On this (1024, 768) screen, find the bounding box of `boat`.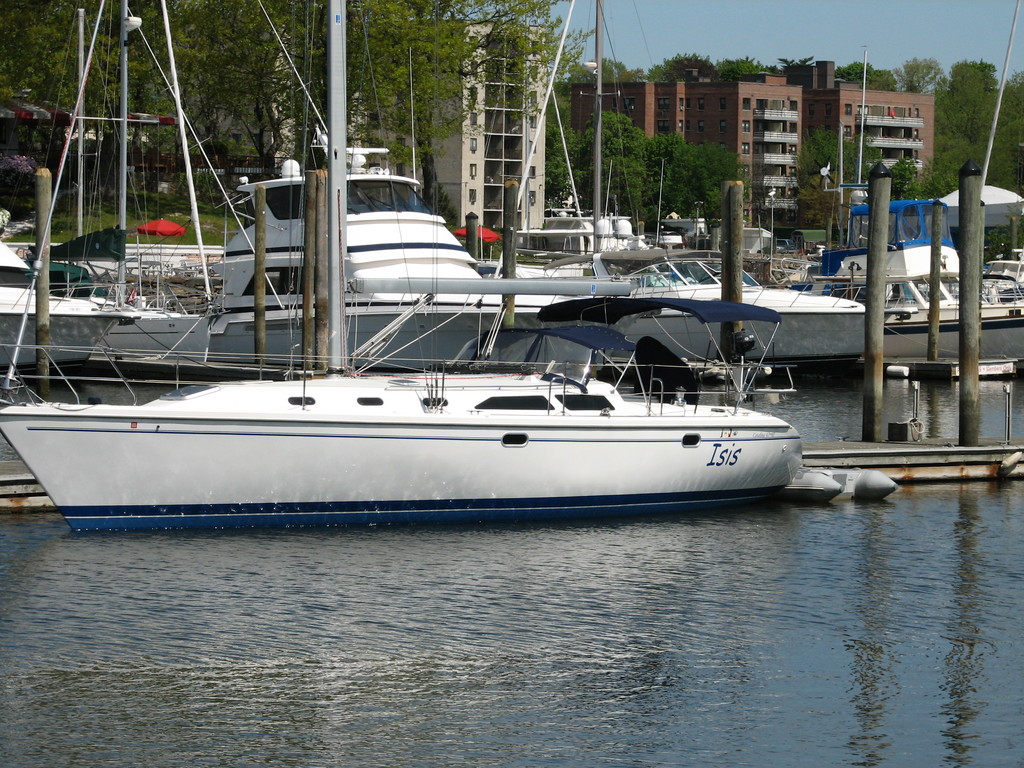
Bounding box: 2/237/146/364.
